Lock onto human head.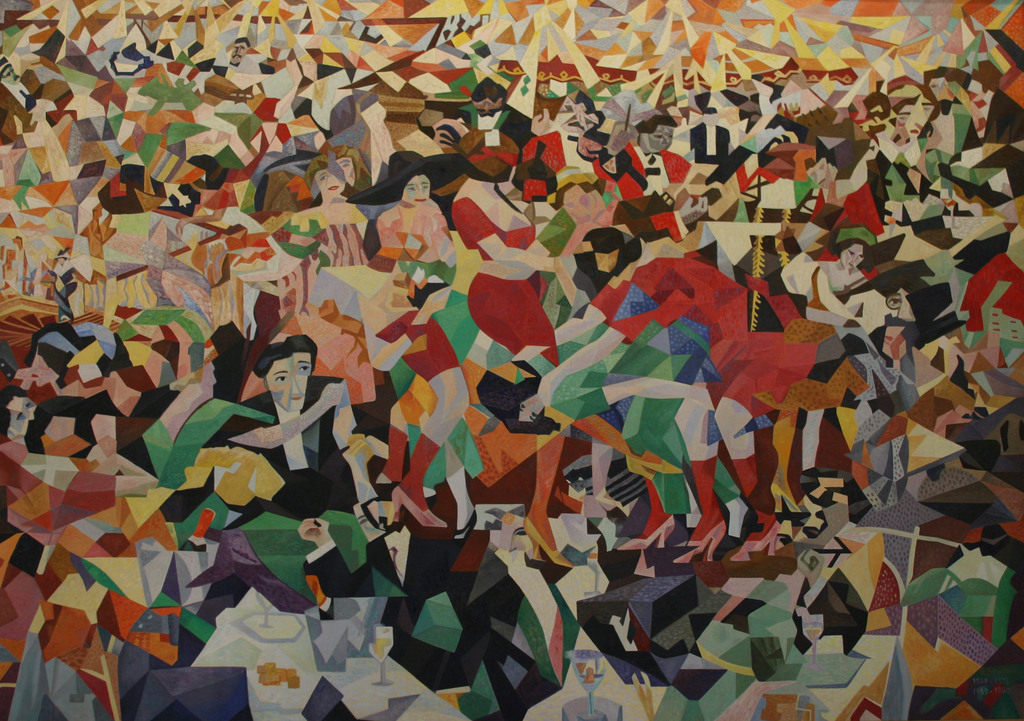
Locked: BBox(248, 346, 319, 426).
